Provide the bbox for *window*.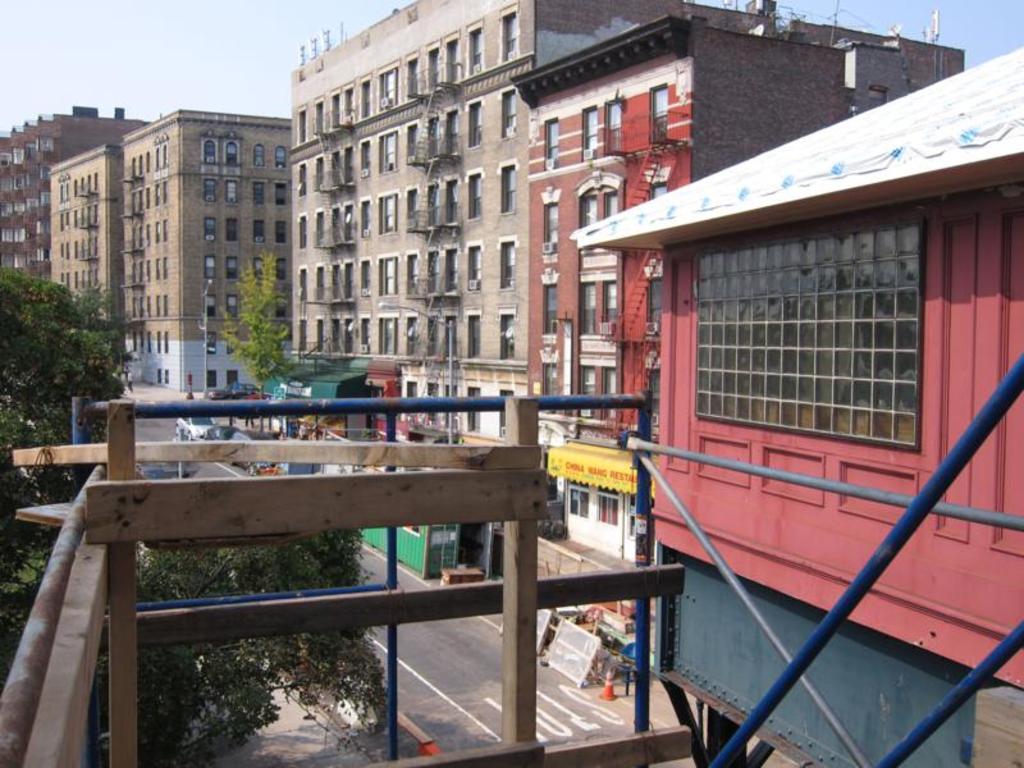
pyautogui.locateOnScreen(575, 357, 631, 413).
